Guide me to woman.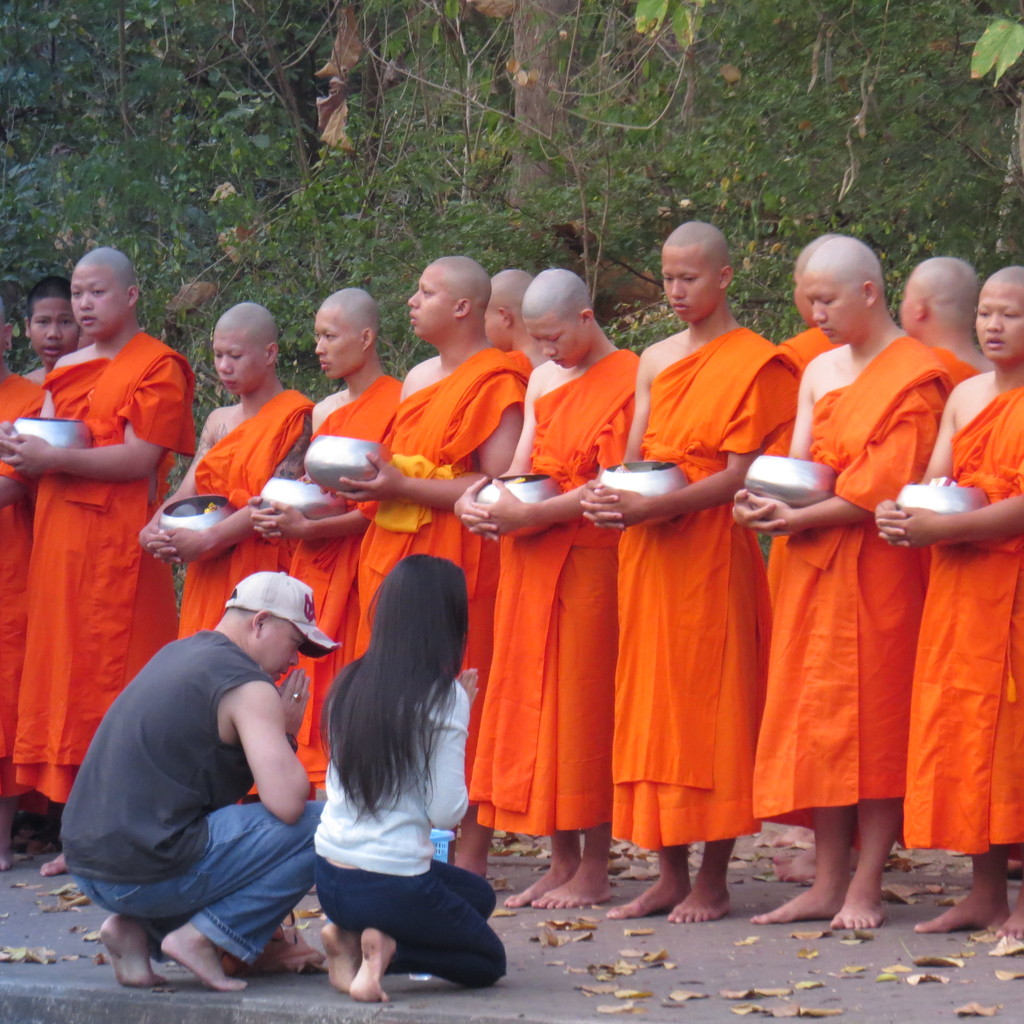
Guidance: x1=303 y1=550 x2=509 y2=1003.
